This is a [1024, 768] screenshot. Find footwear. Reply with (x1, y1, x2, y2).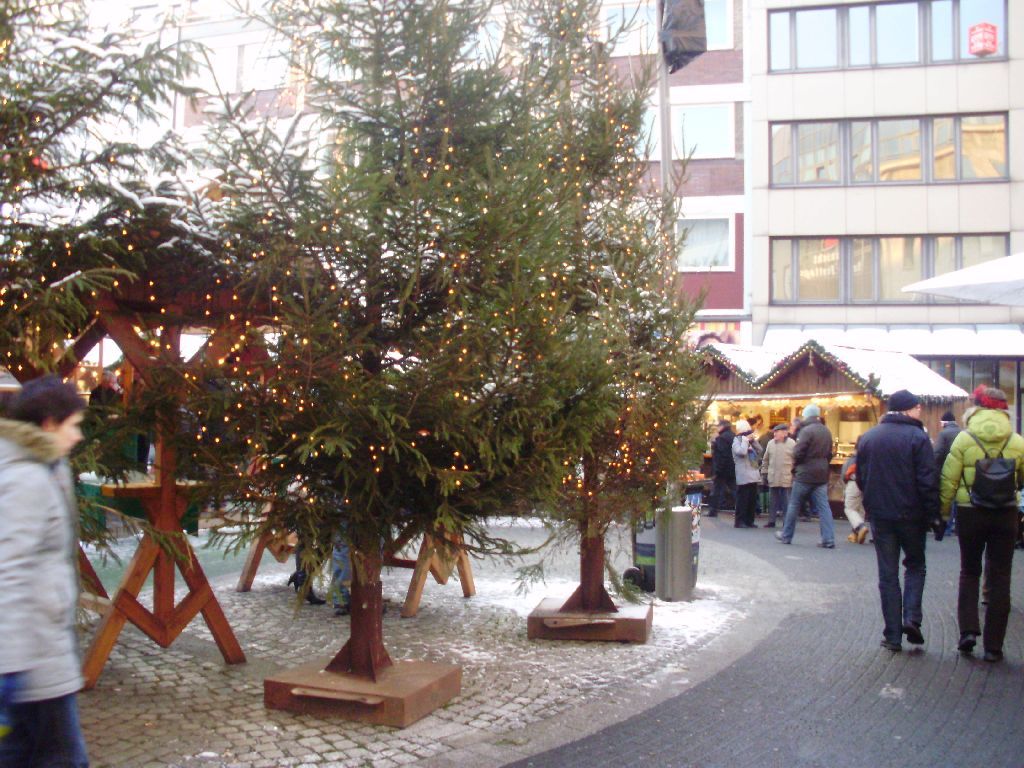
(331, 602, 347, 613).
